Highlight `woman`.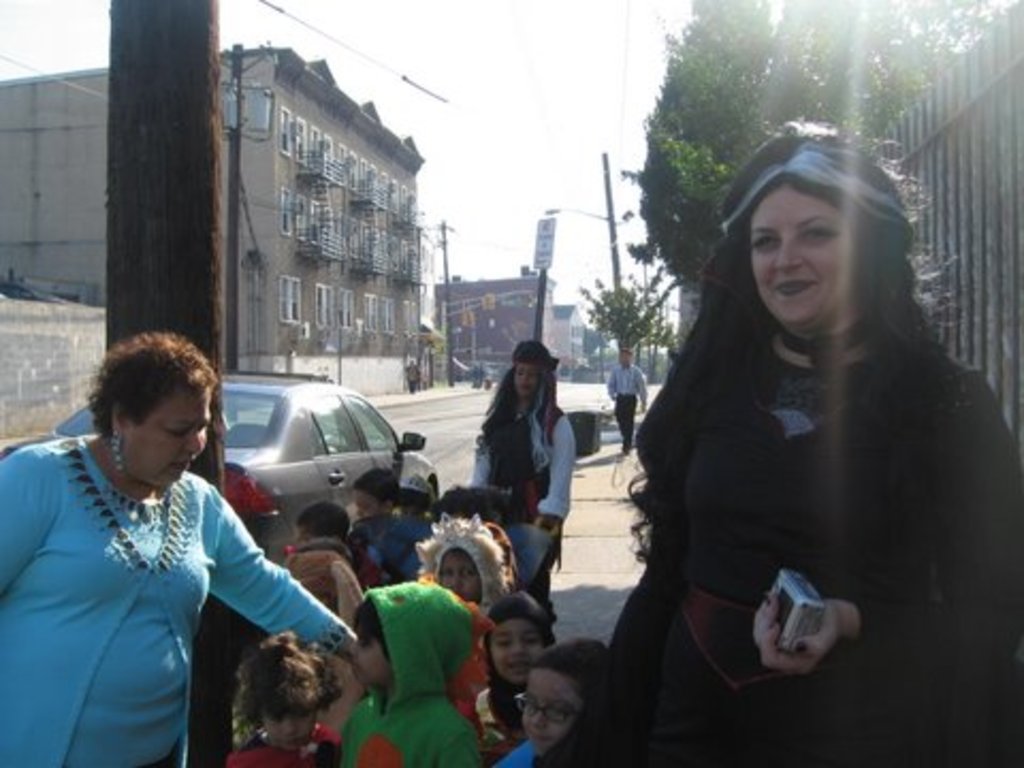
Highlighted region: <bbox>538, 119, 1022, 766</bbox>.
